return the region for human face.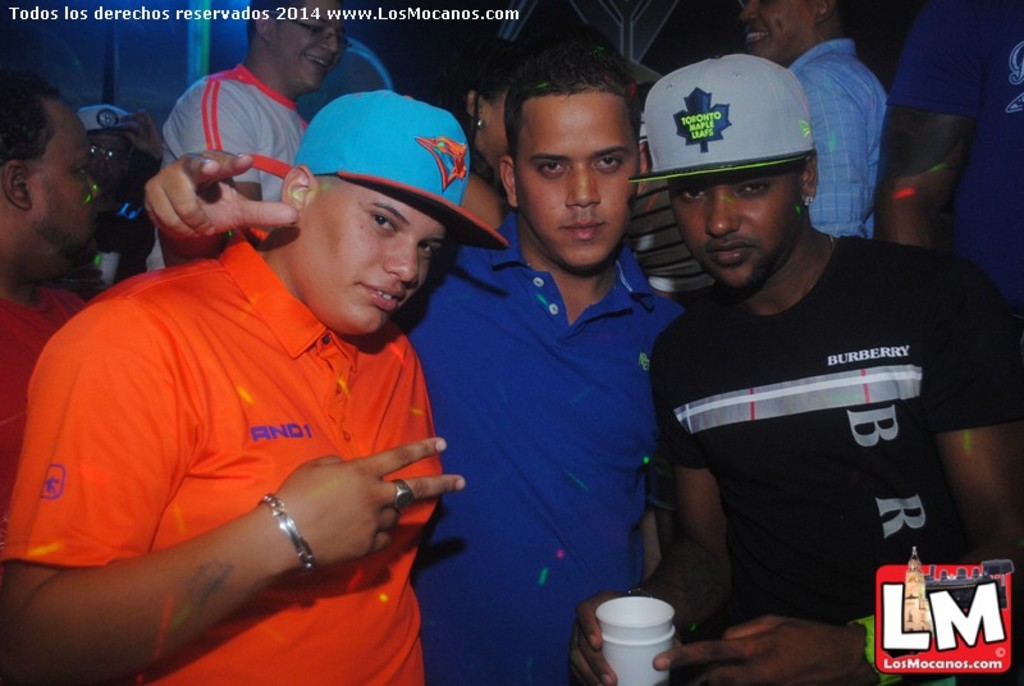
pyautogui.locateOnScreen(673, 172, 797, 284).
